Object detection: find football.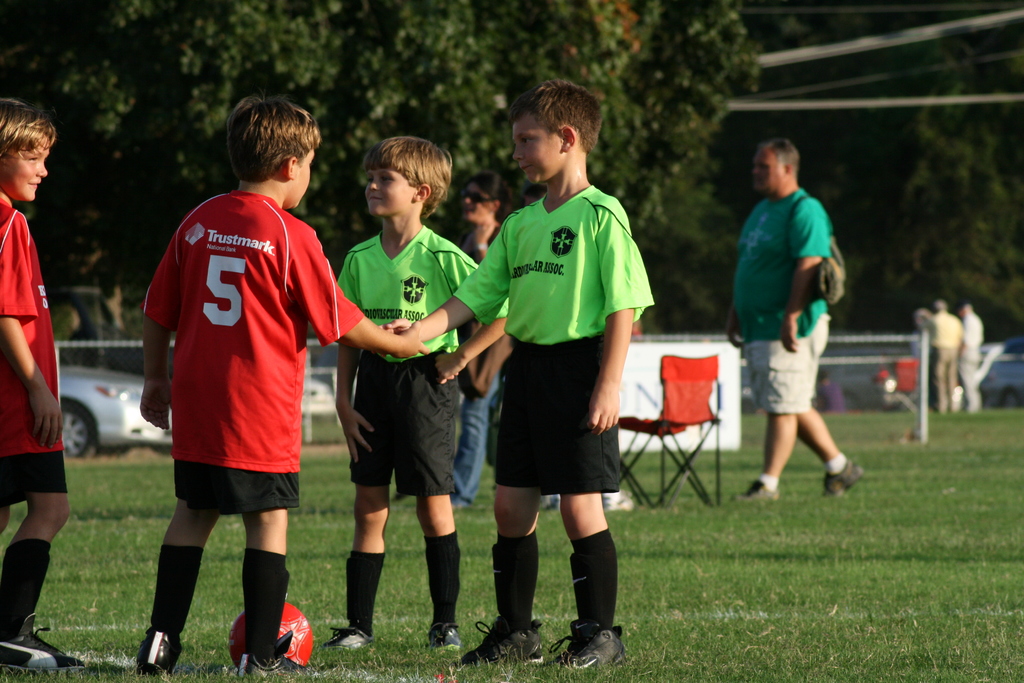
227:600:313:667.
